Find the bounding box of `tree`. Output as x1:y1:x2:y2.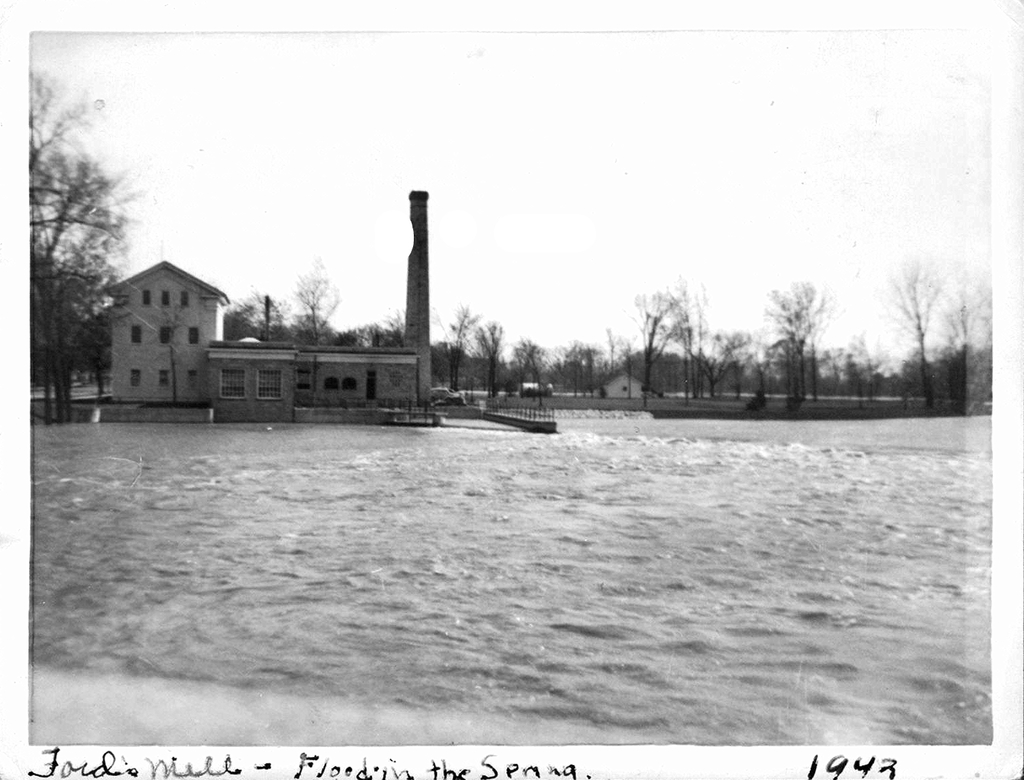
432:301:483:392.
